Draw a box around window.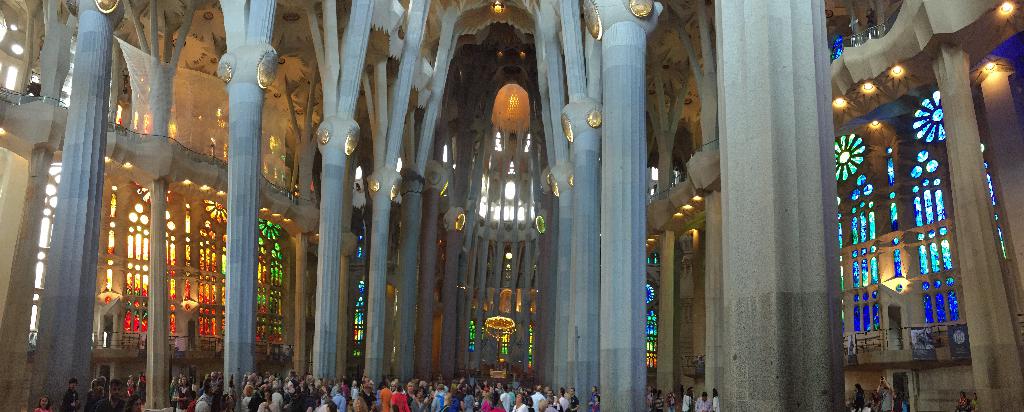
bbox=[846, 89, 1007, 361].
